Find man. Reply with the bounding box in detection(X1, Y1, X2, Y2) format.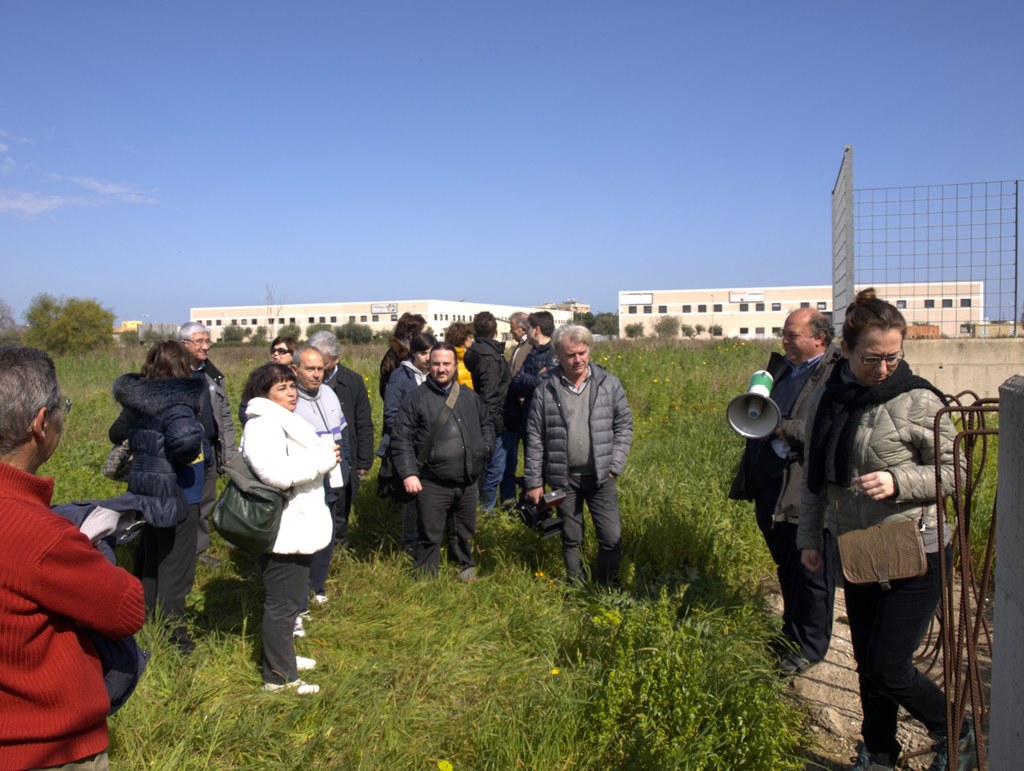
detection(504, 312, 563, 519).
